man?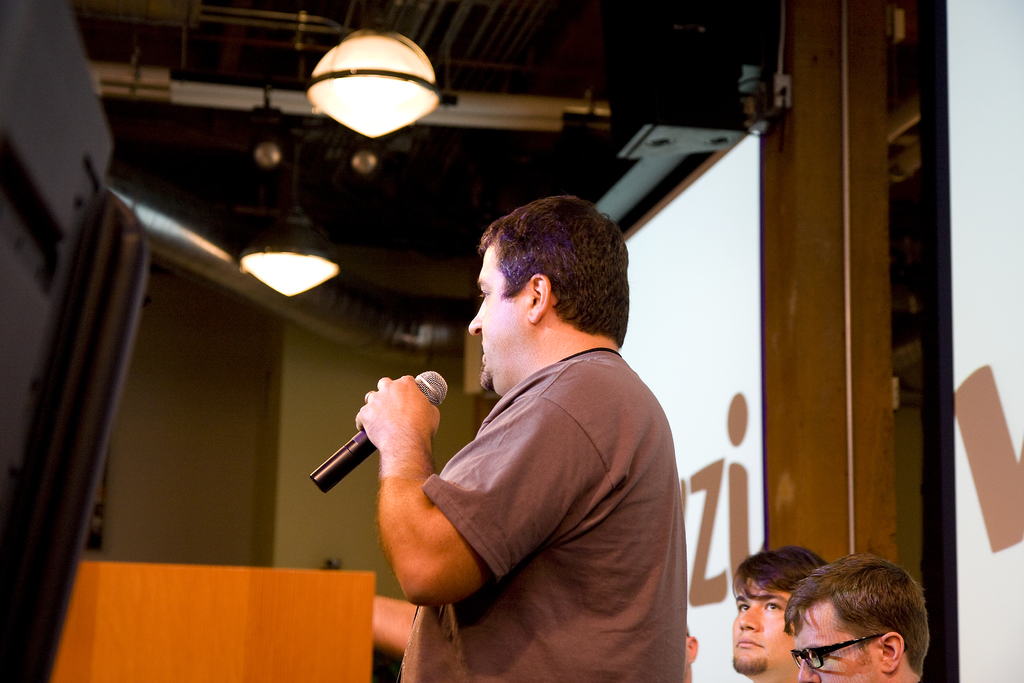
<region>783, 552, 929, 682</region>
